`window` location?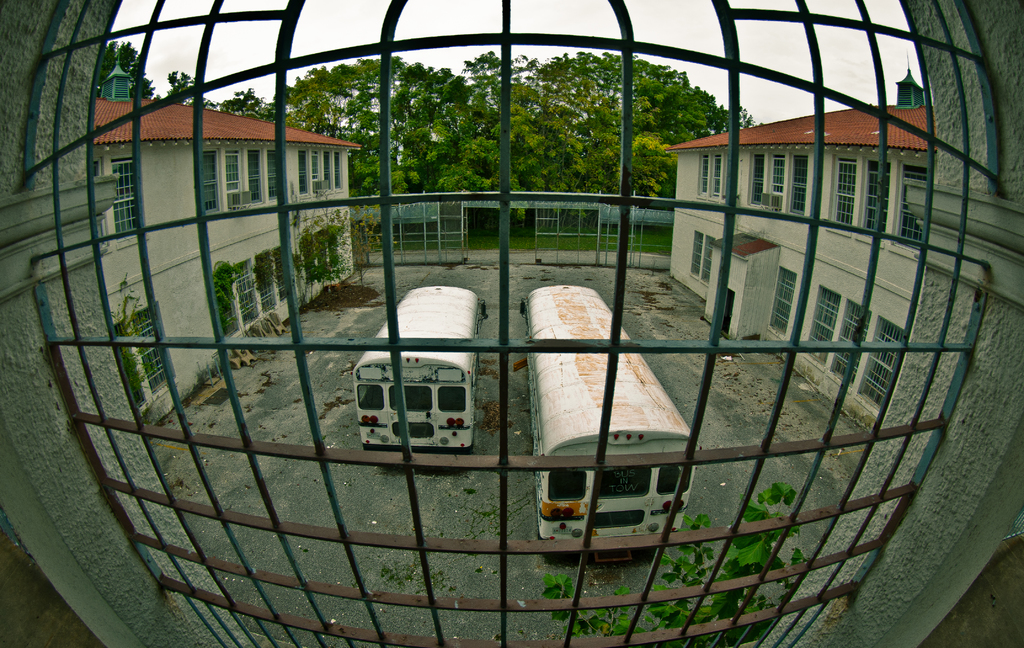
box(467, 243, 468, 243)
